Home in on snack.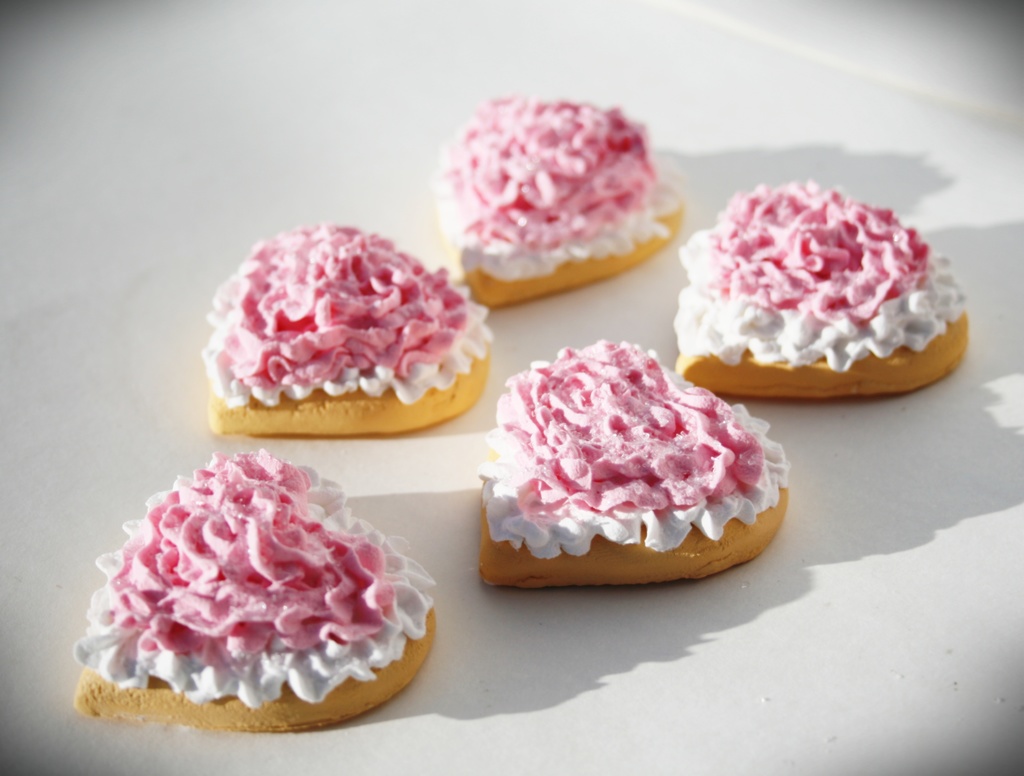
Homed in at {"left": 478, "top": 330, "right": 800, "bottom": 582}.
